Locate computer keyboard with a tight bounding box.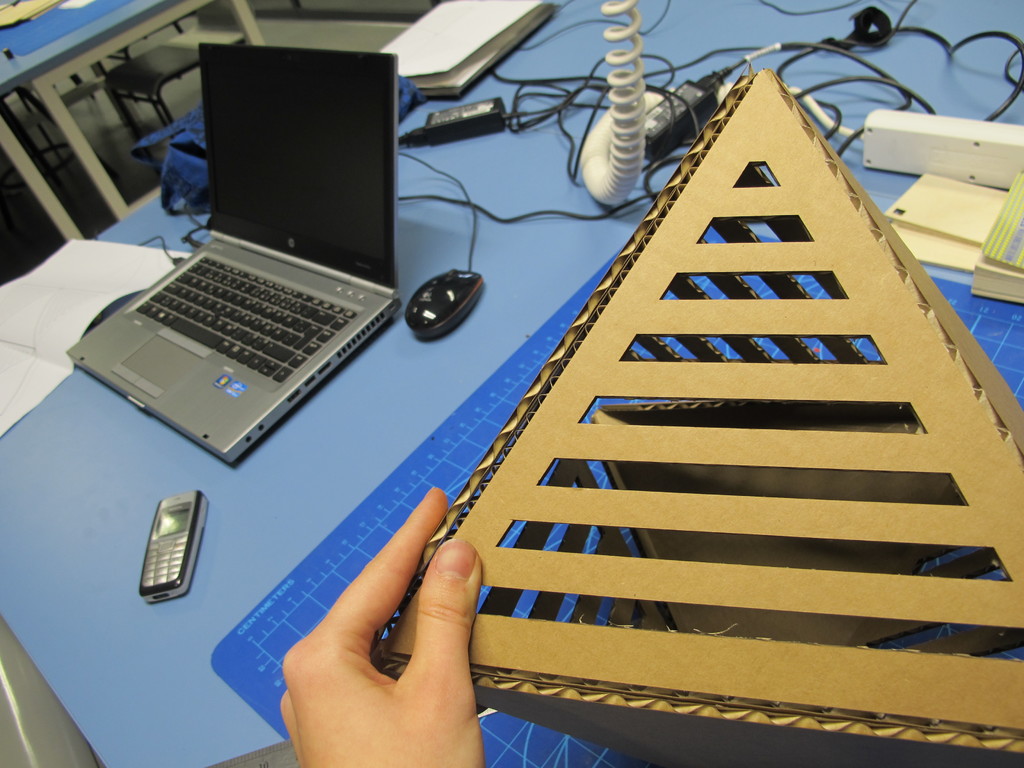
[133,253,360,382].
